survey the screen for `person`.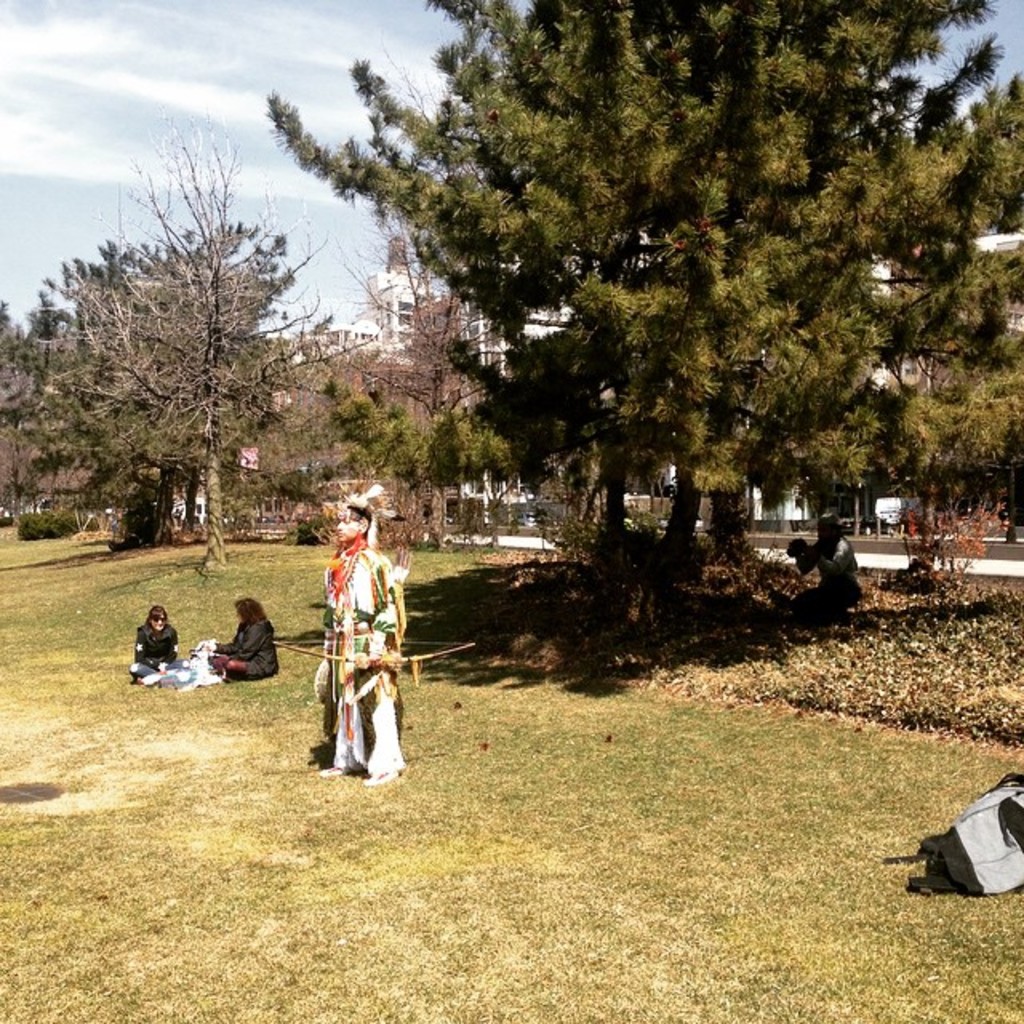
Survey found: x1=211, y1=598, x2=283, y2=683.
